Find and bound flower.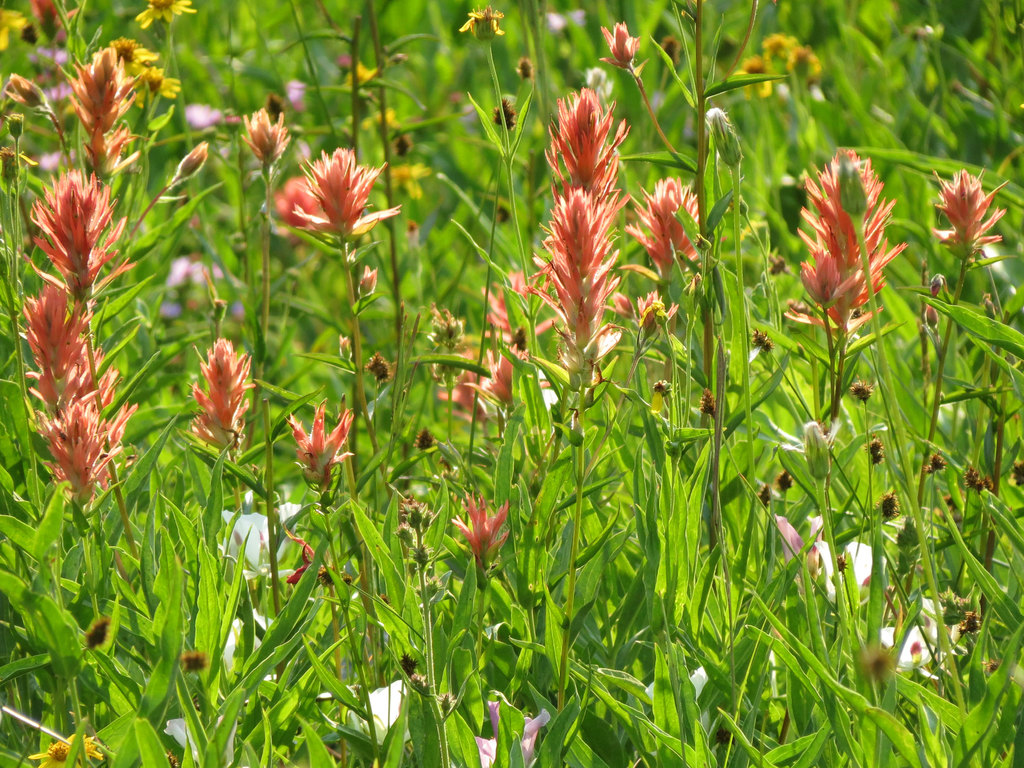
Bound: crop(779, 506, 837, 611).
